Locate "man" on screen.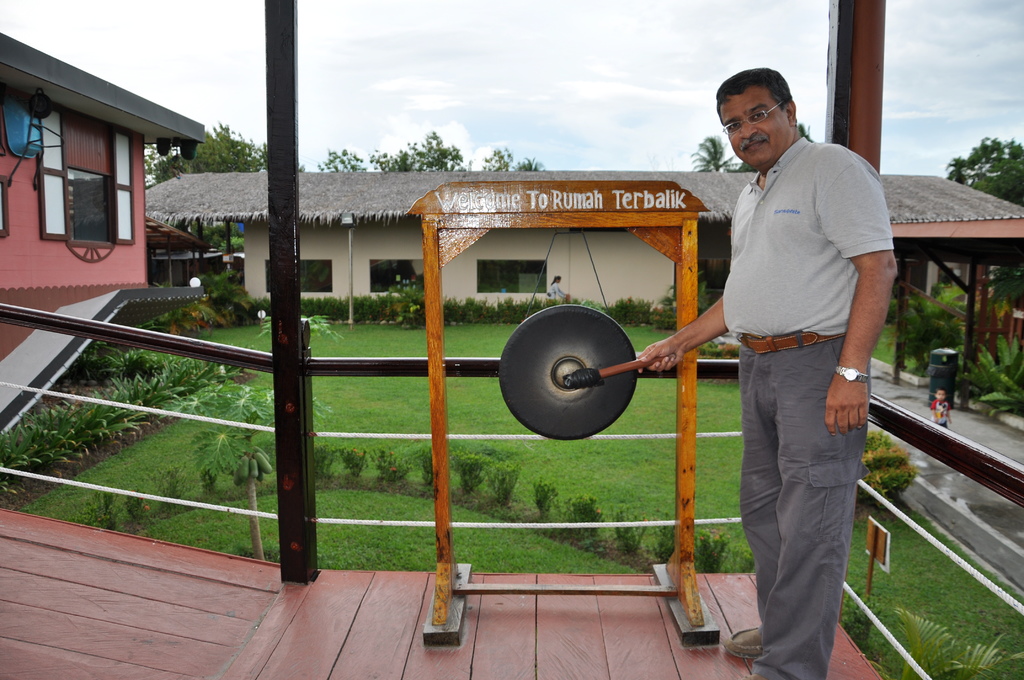
On screen at <region>633, 69, 900, 679</region>.
